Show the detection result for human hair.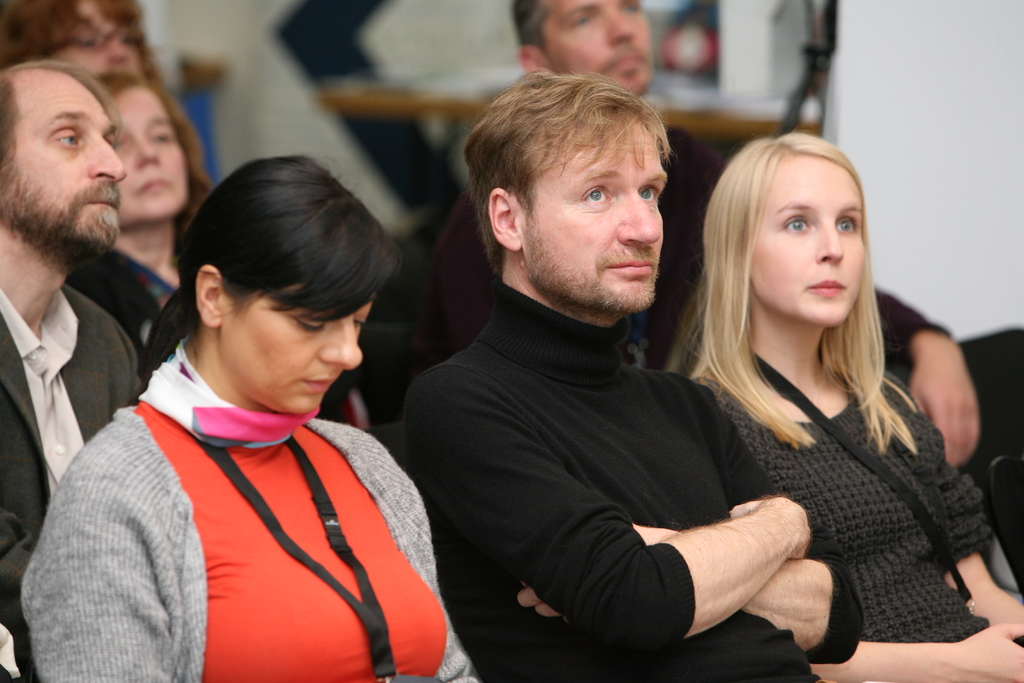
x1=465 y1=69 x2=667 y2=277.
